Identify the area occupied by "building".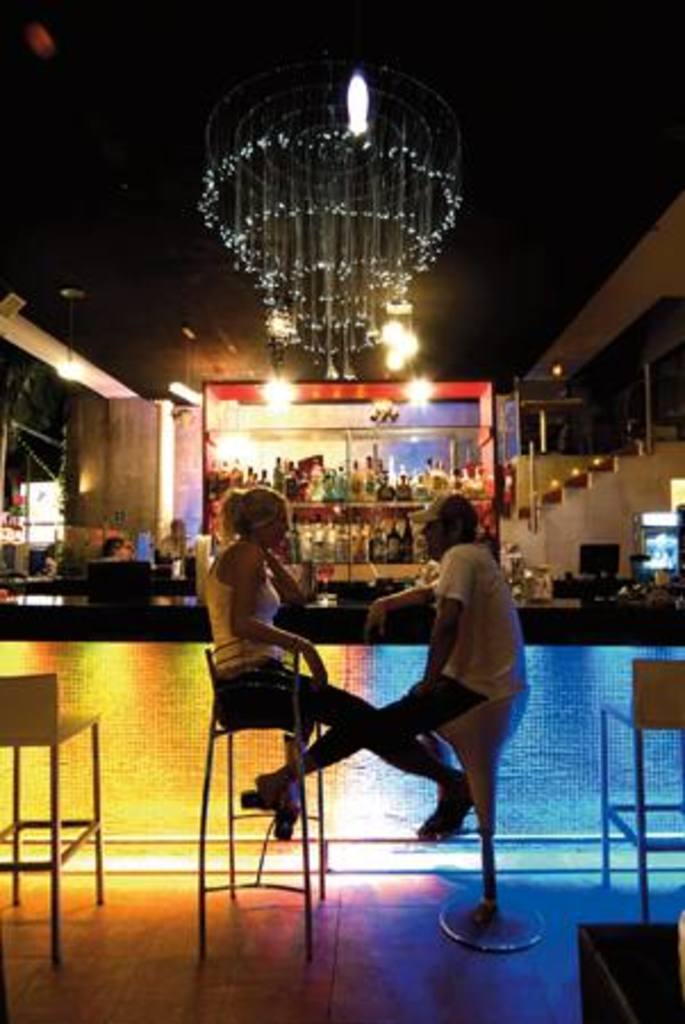
Area: pyautogui.locateOnScreen(0, 0, 683, 1022).
